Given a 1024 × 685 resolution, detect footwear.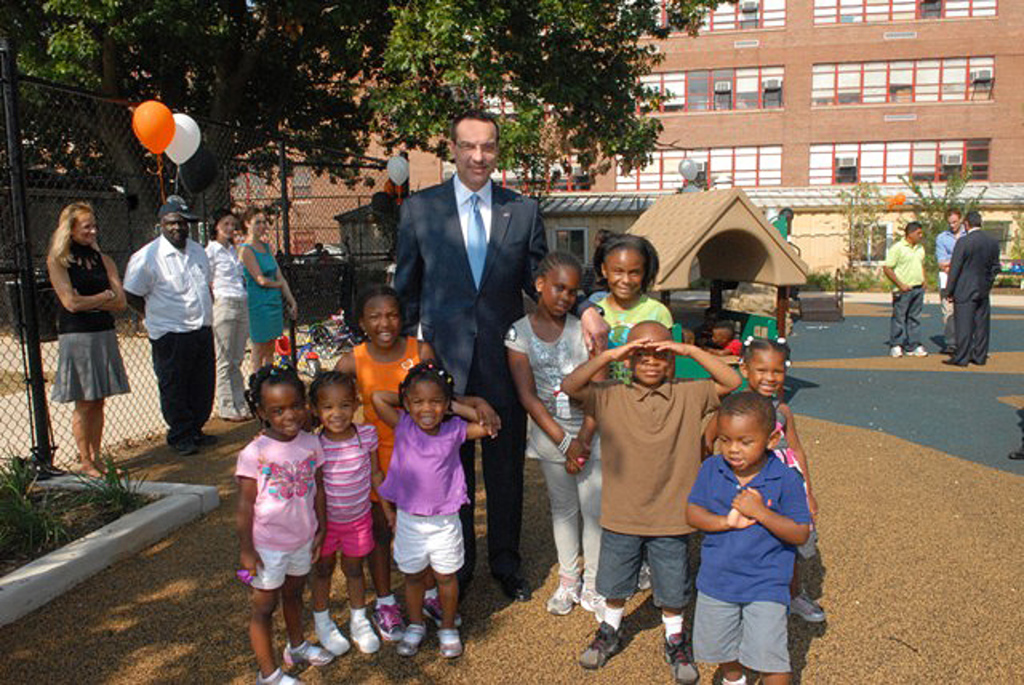
left=909, top=346, right=926, bottom=357.
